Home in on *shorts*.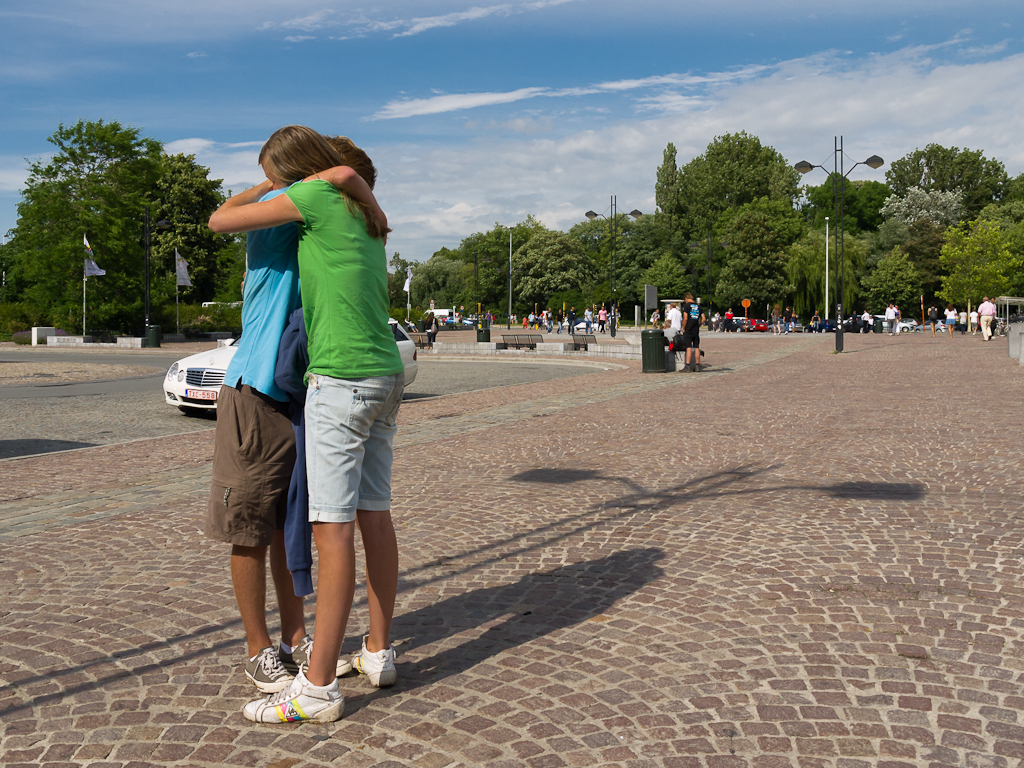
Homed in at {"left": 272, "top": 376, "right": 409, "bottom": 561}.
